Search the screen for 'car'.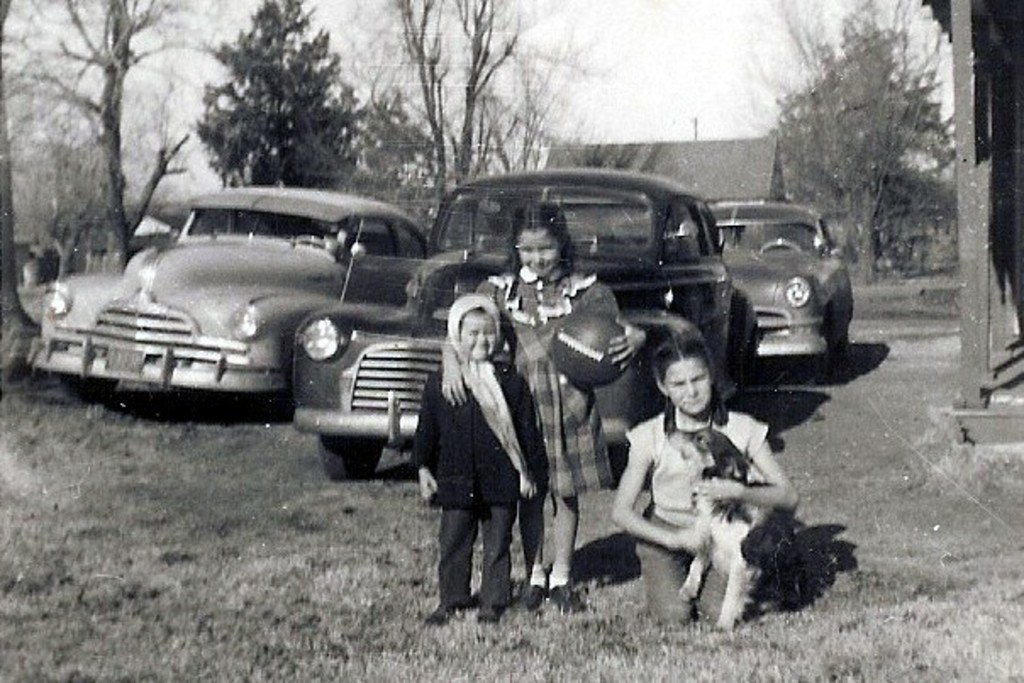
Found at l=36, t=185, r=444, b=441.
